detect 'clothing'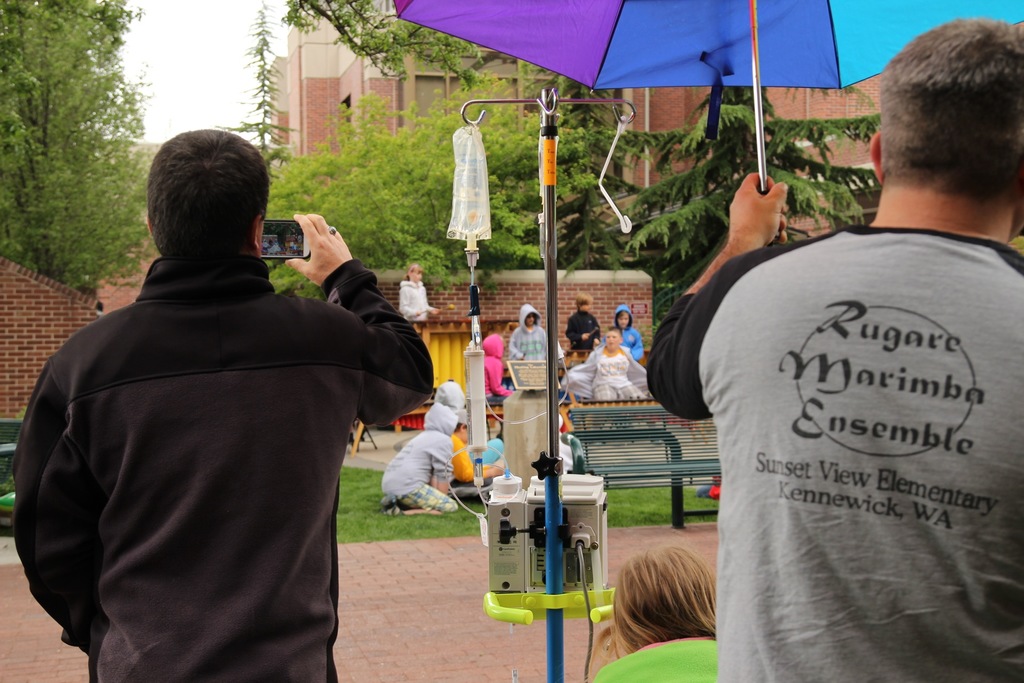
566,306,599,353
